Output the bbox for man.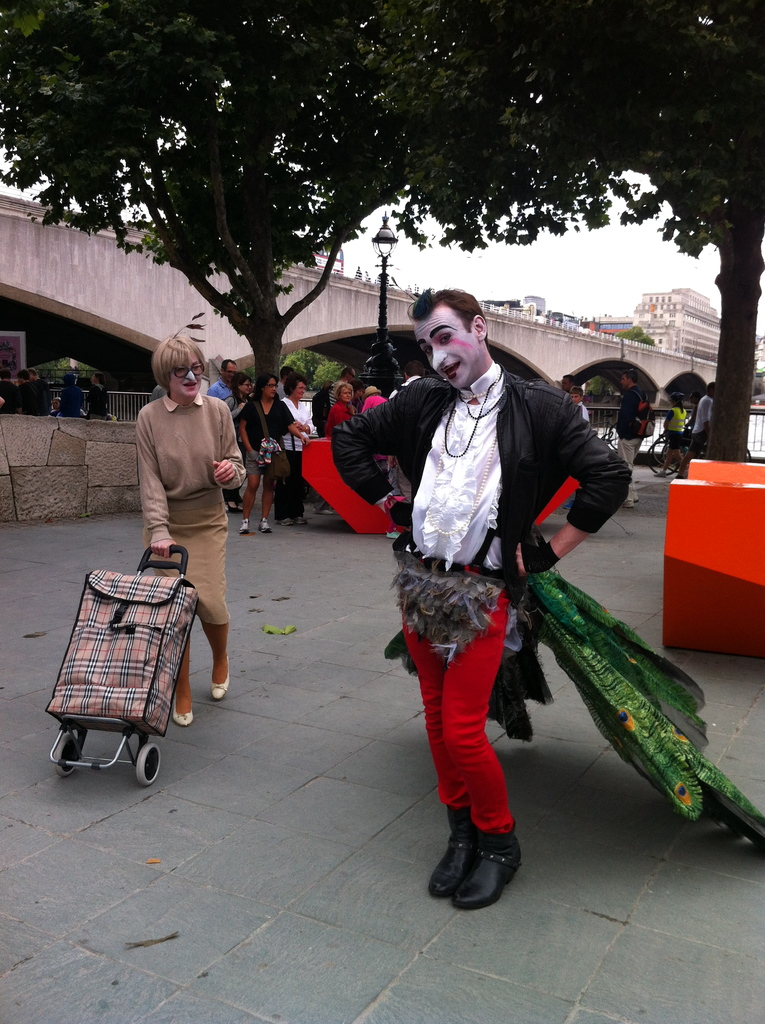
rect(56, 371, 83, 417).
